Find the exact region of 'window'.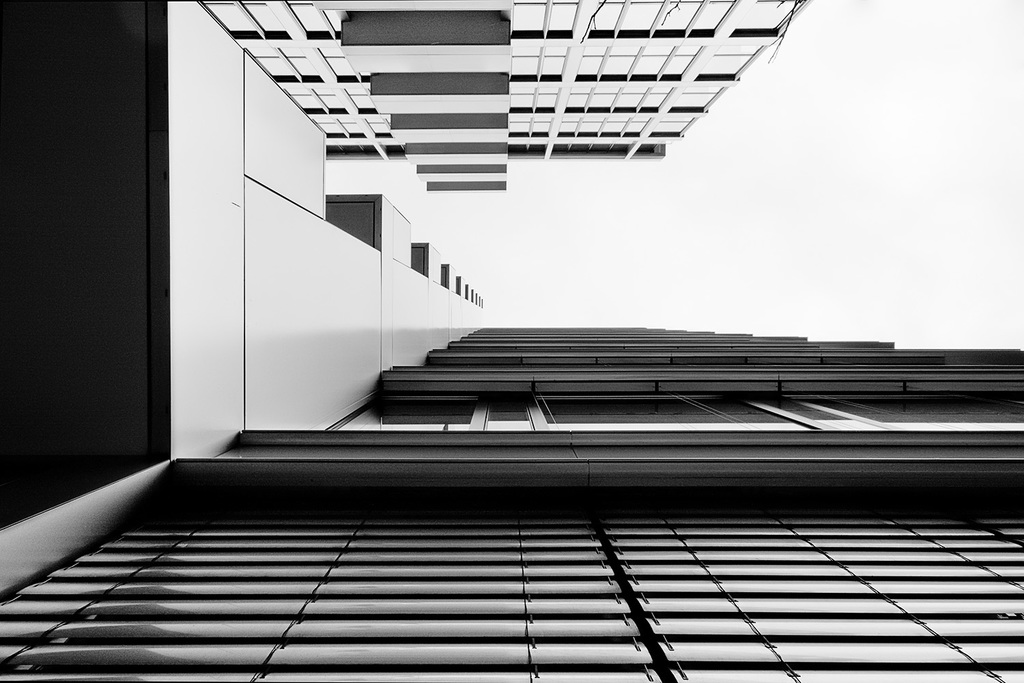
Exact region: [380,122,387,144].
